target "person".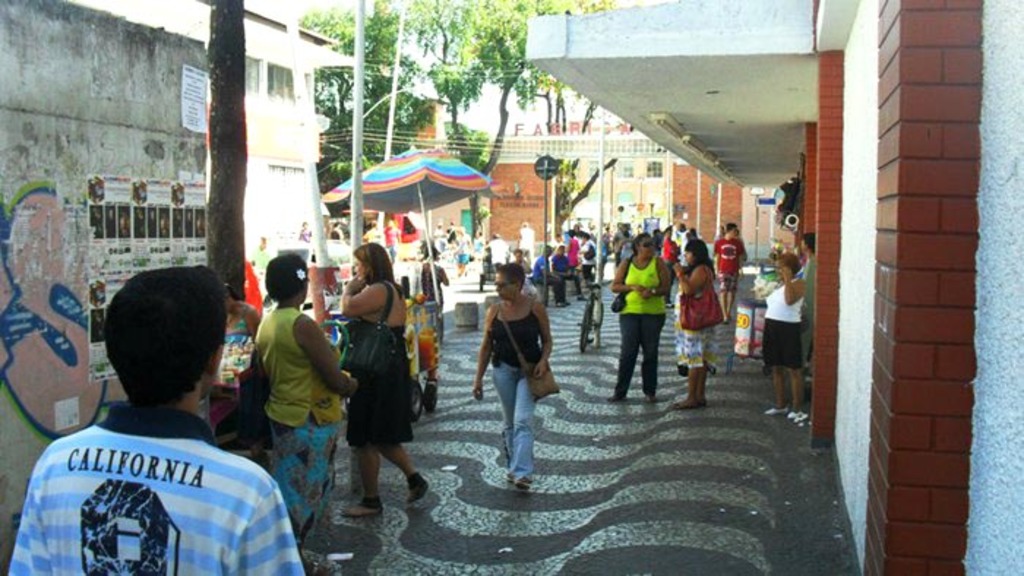
Target region: (610, 234, 674, 402).
